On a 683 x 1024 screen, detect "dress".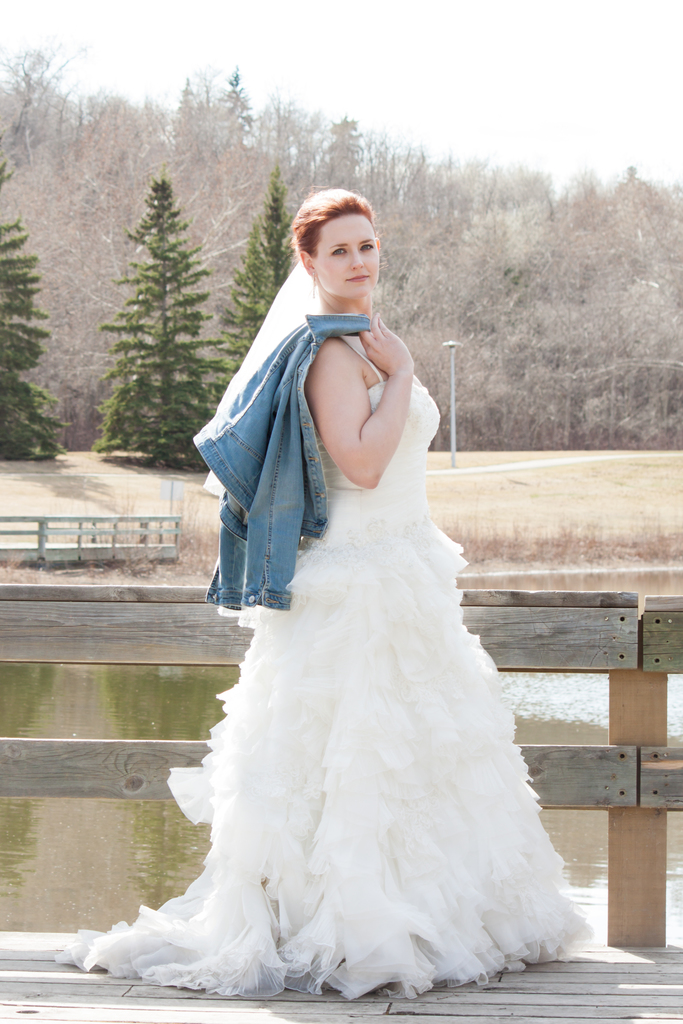
(x1=48, y1=337, x2=591, y2=1000).
